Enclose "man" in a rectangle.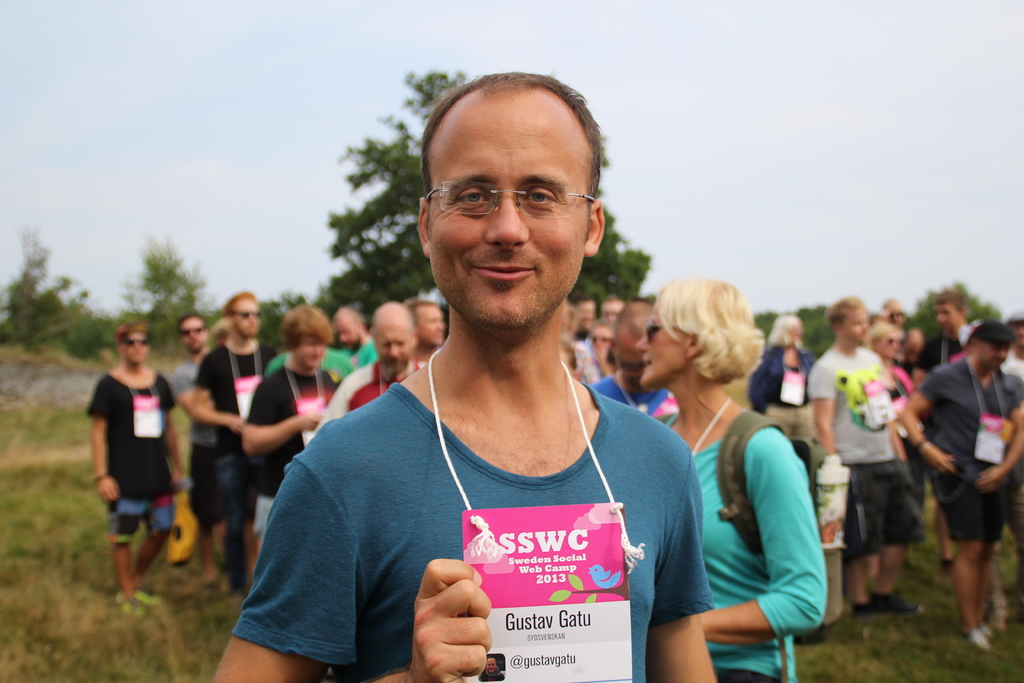
326:306:382:378.
